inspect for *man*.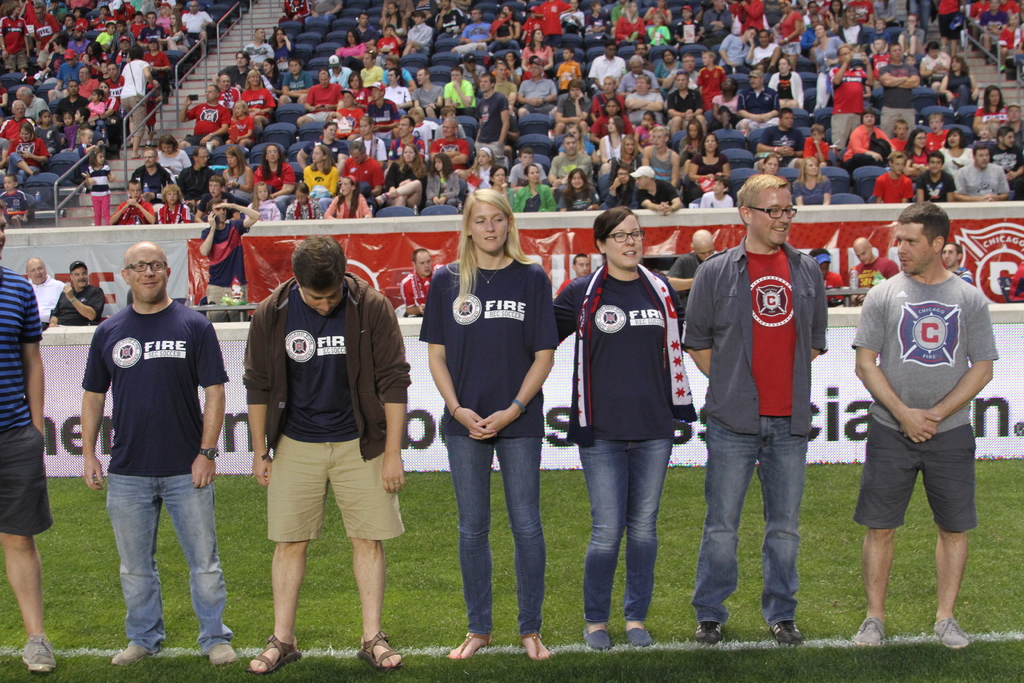
Inspection: (x1=399, y1=245, x2=437, y2=319).
